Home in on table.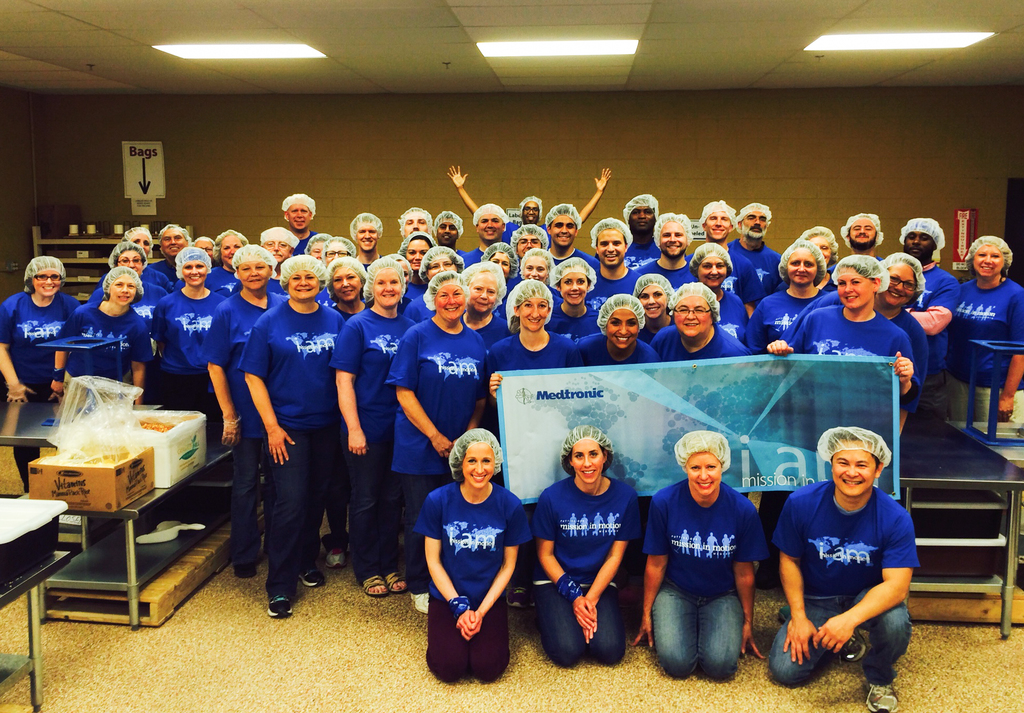
Homed in at select_region(0, 493, 74, 705).
